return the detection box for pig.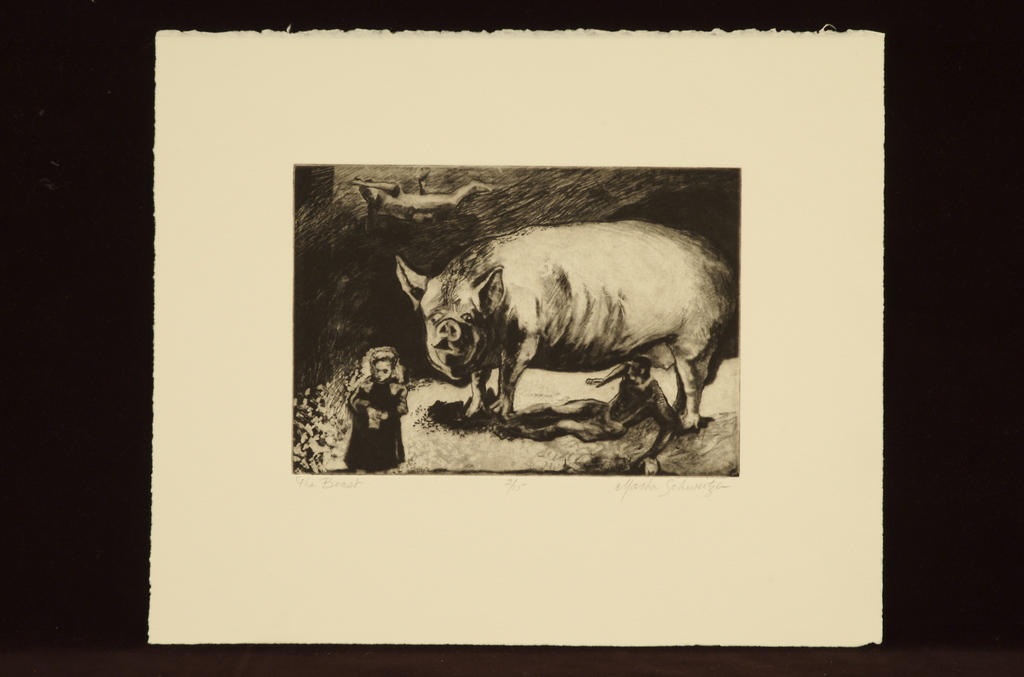
box(392, 220, 733, 431).
